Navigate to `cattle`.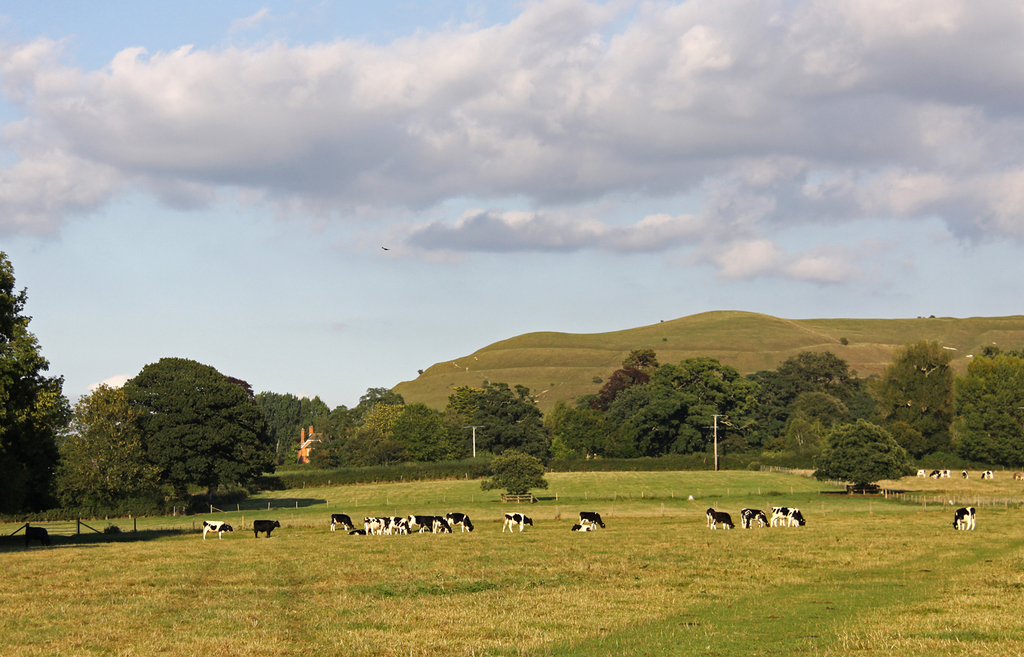
Navigation target: (x1=935, y1=468, x2=952, y2=479).
